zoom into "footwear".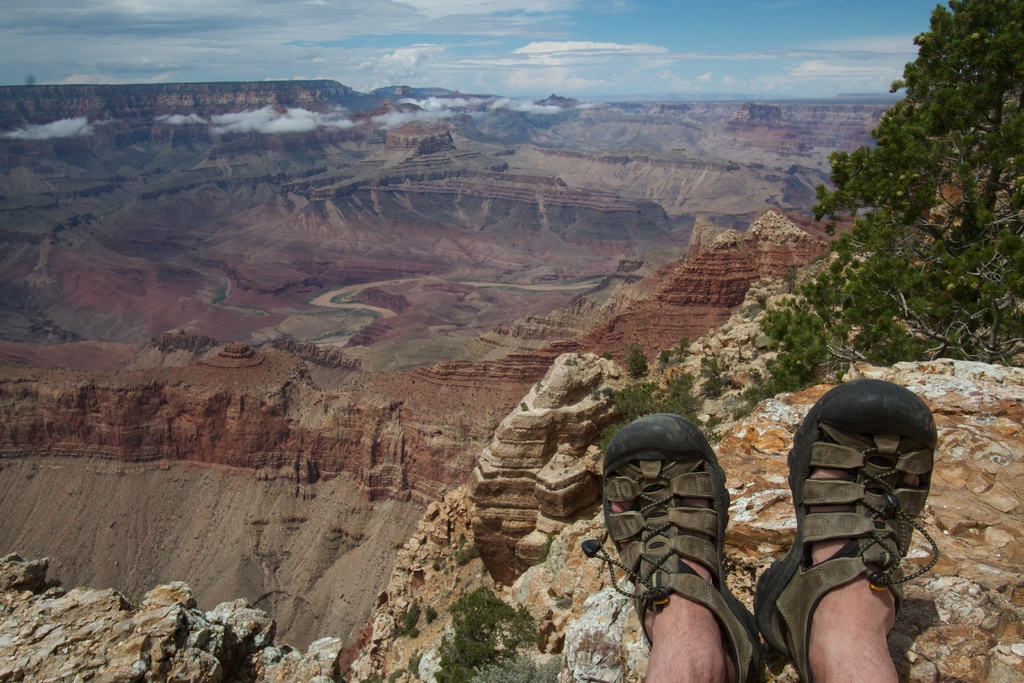
Zoom target: (772,397,950,682).
